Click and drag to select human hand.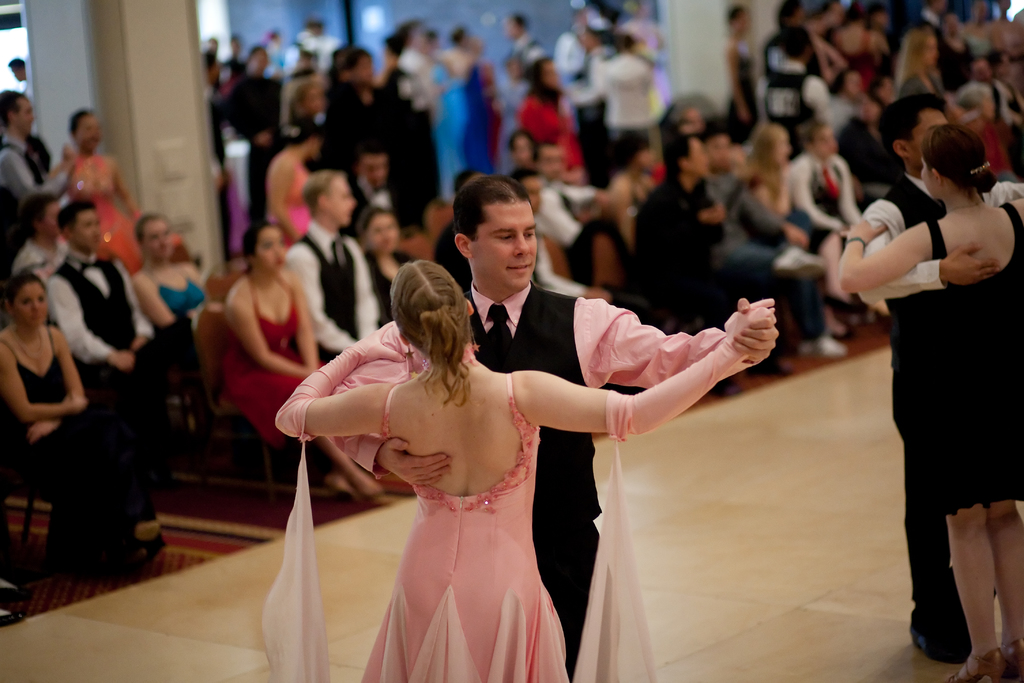
Selection: l=729, t=293, r=780, b=368.
